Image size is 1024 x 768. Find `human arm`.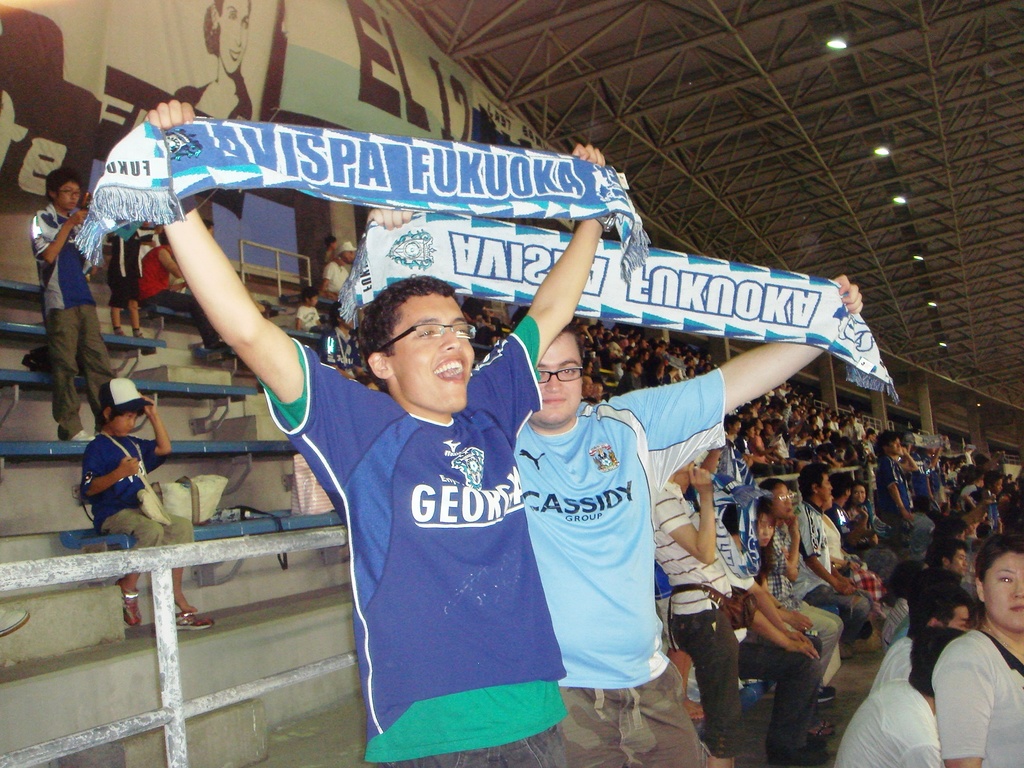
769,511,803,580.
